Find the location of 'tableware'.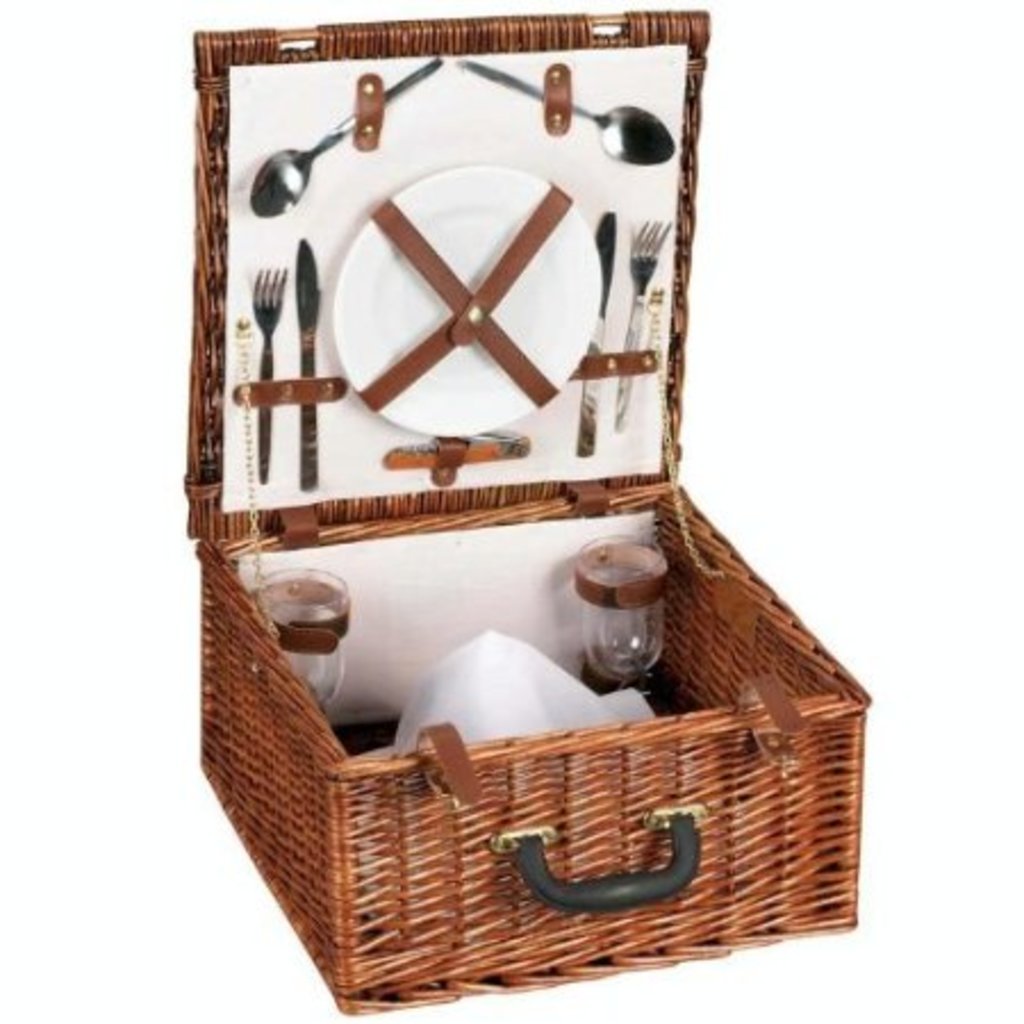
Location: [250,52,448,221].
